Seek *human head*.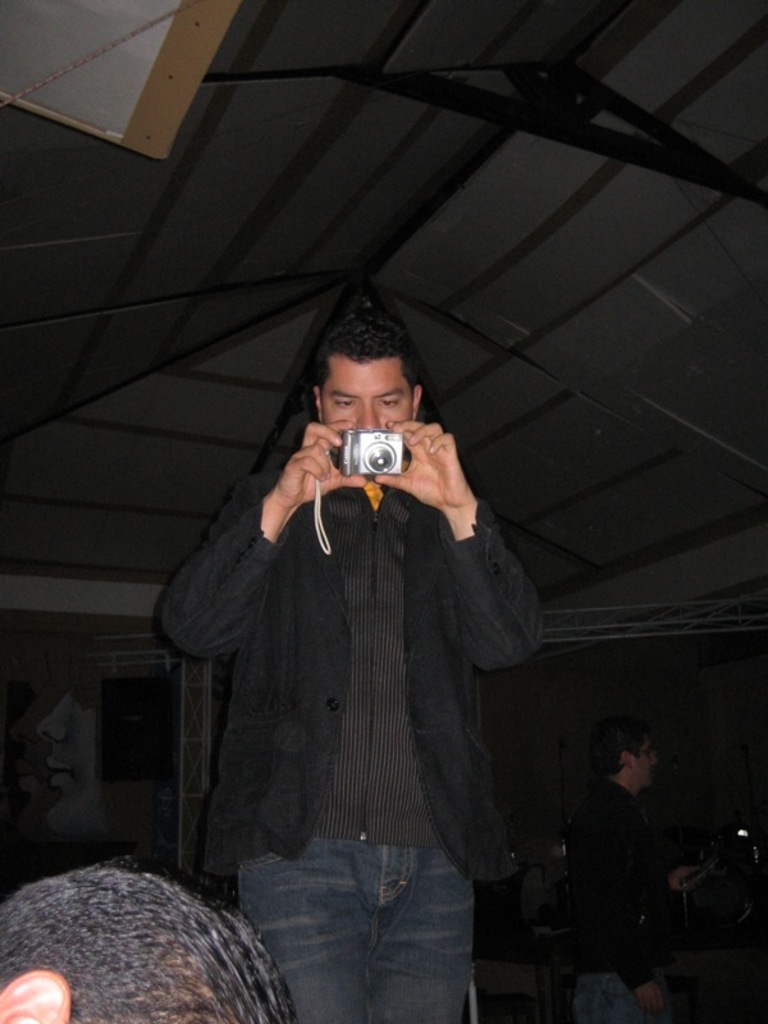
(591,723,659,800).
